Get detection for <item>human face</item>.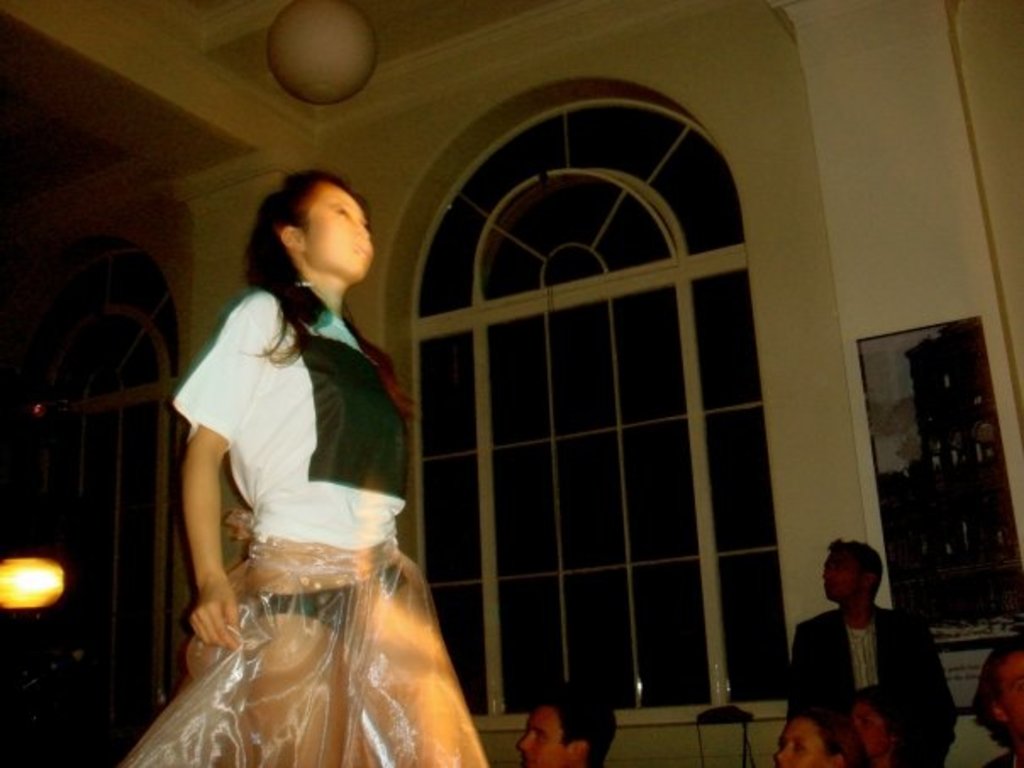
Detection: <box>849,702,890,756</box>.
